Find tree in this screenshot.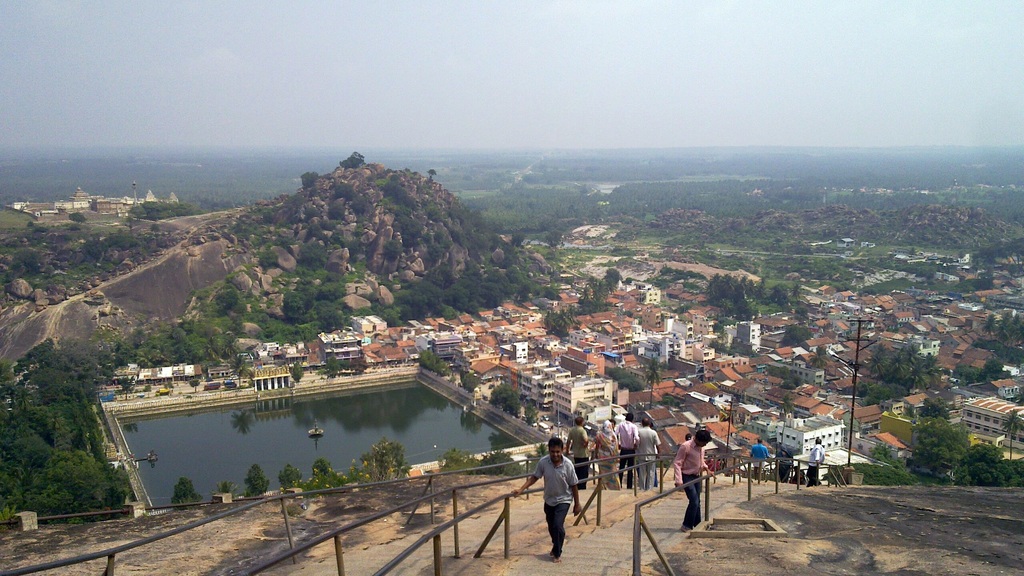
The bounding box for tree is select_region(513, 287, 531, 303).
